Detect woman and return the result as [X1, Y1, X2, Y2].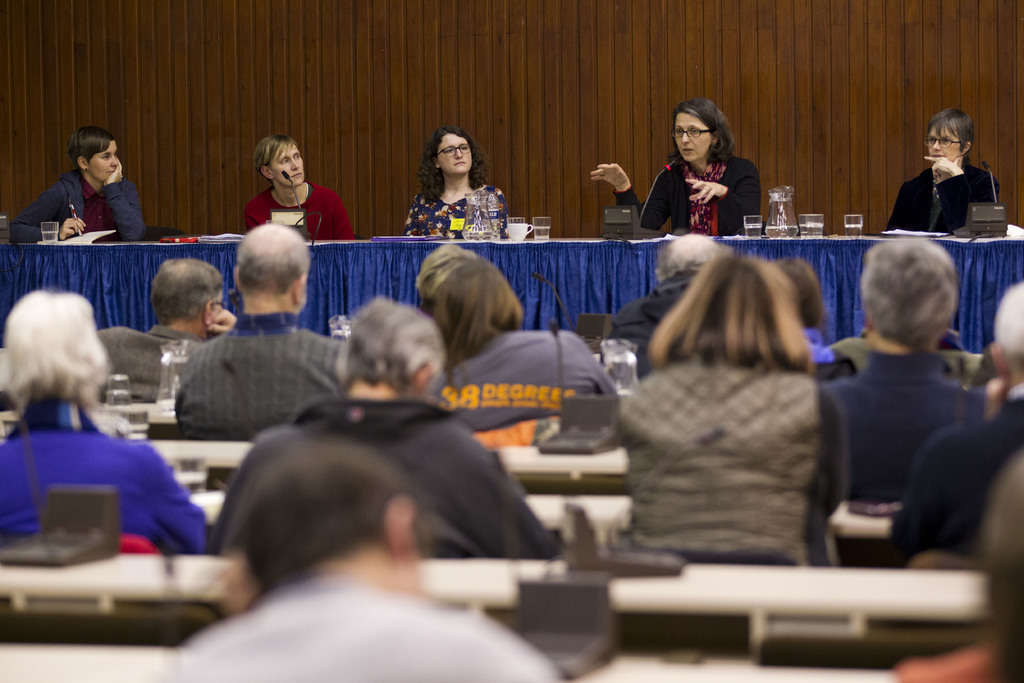
[880, 110, 1020, 238].
